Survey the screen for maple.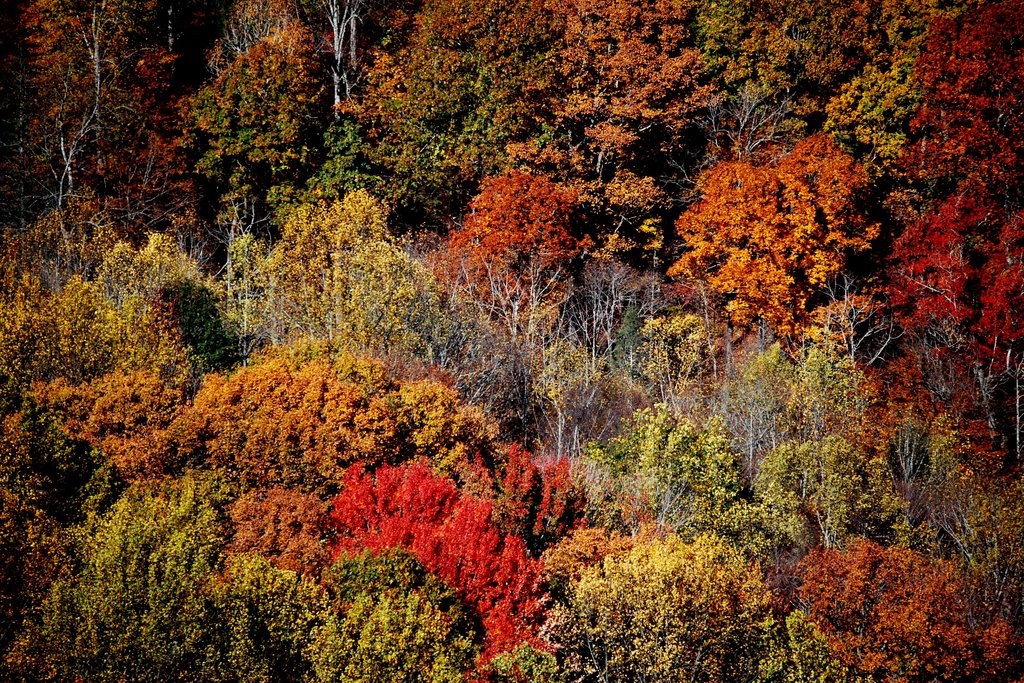
Survey found: bbox=(847, 345, 1009, 486).
